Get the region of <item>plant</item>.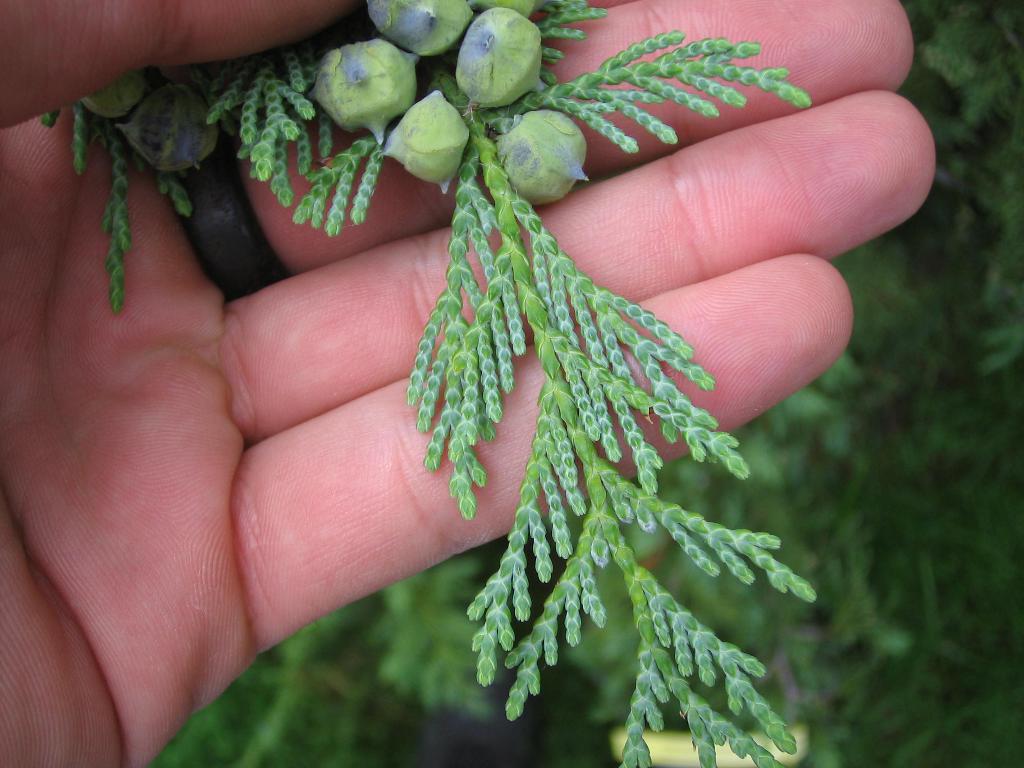
x1=202 y1=0 x2=809 y2=767.
